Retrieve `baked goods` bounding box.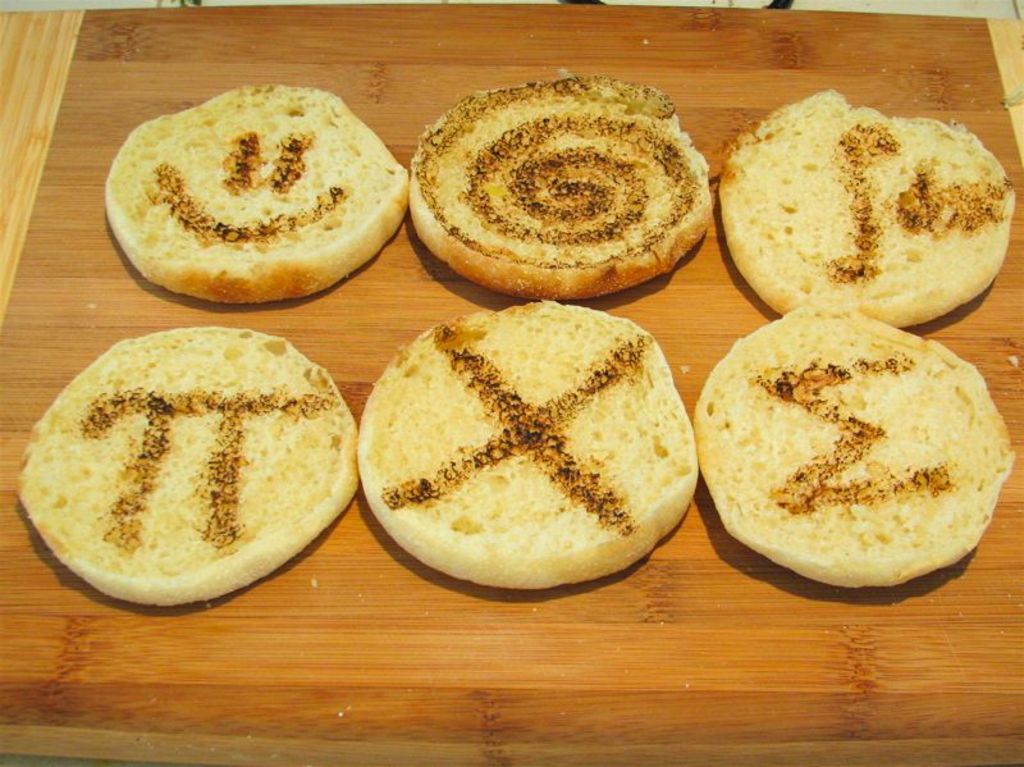
Bounding box: (349, 298, 695, 589).
